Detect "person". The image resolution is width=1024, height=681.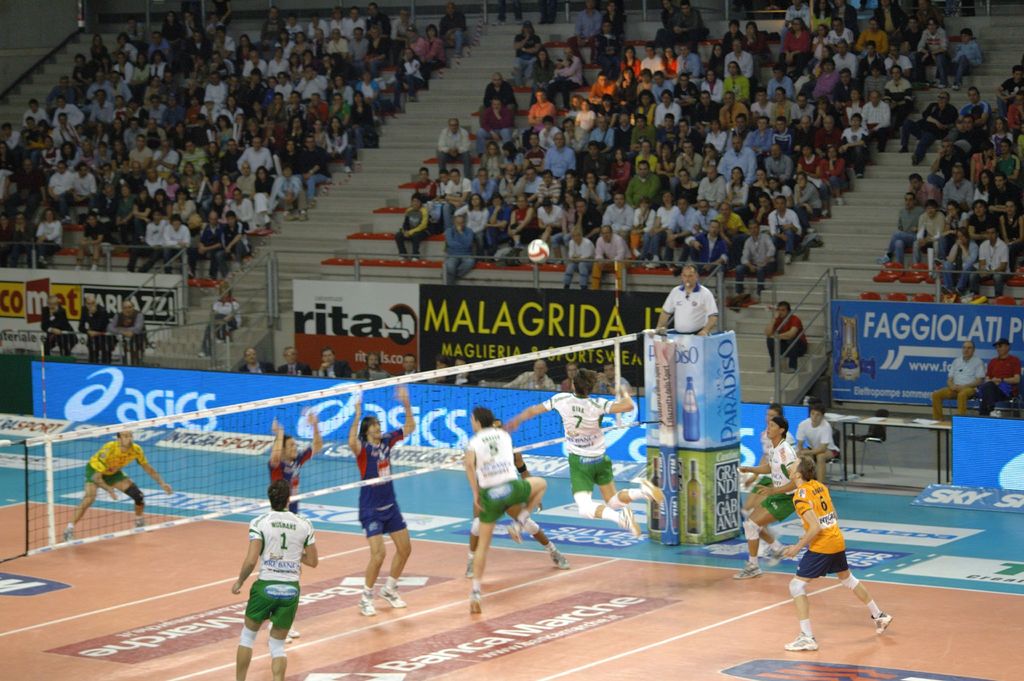
(878, 58, 916, 119).
